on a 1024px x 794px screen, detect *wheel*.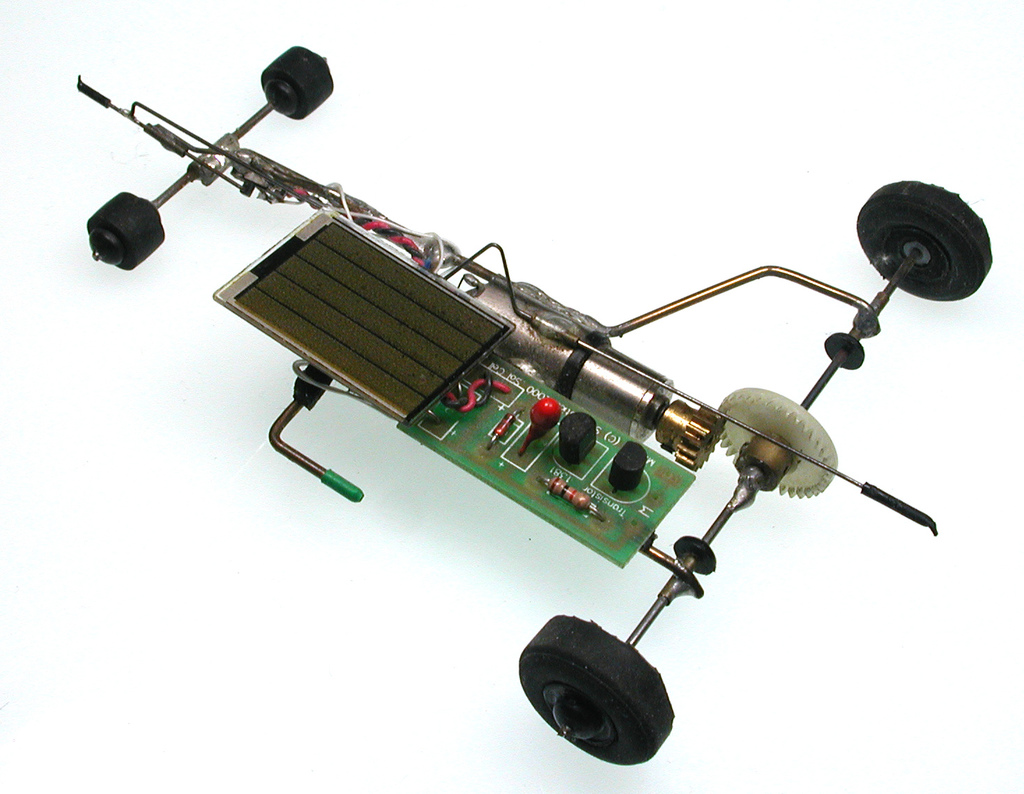
{"x1": 855, "y1": 178, "x2": 991, "y2": 300}.
